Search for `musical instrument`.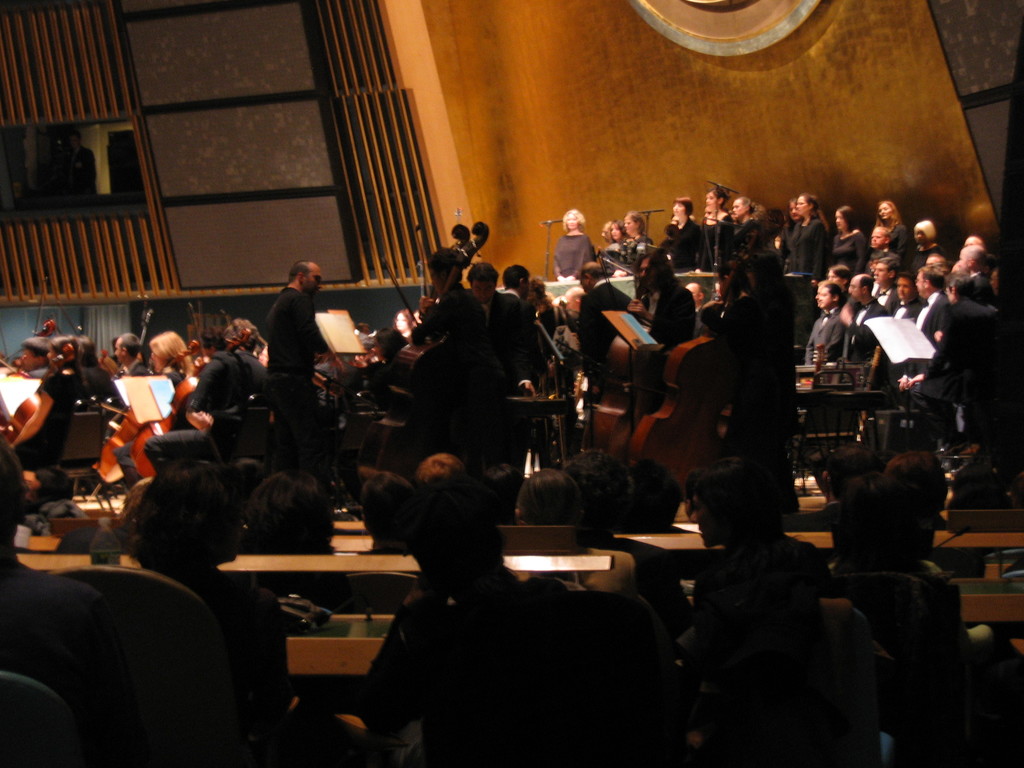
Found at (127, 325, 252, 484).
